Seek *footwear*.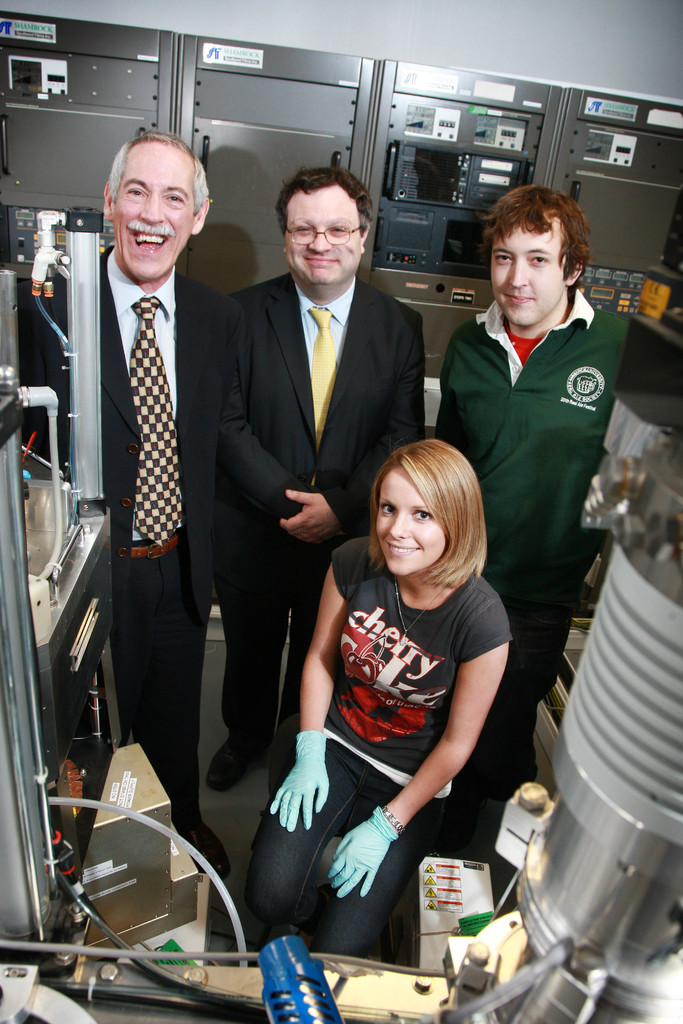
detection(167, 801, 232, 872).
